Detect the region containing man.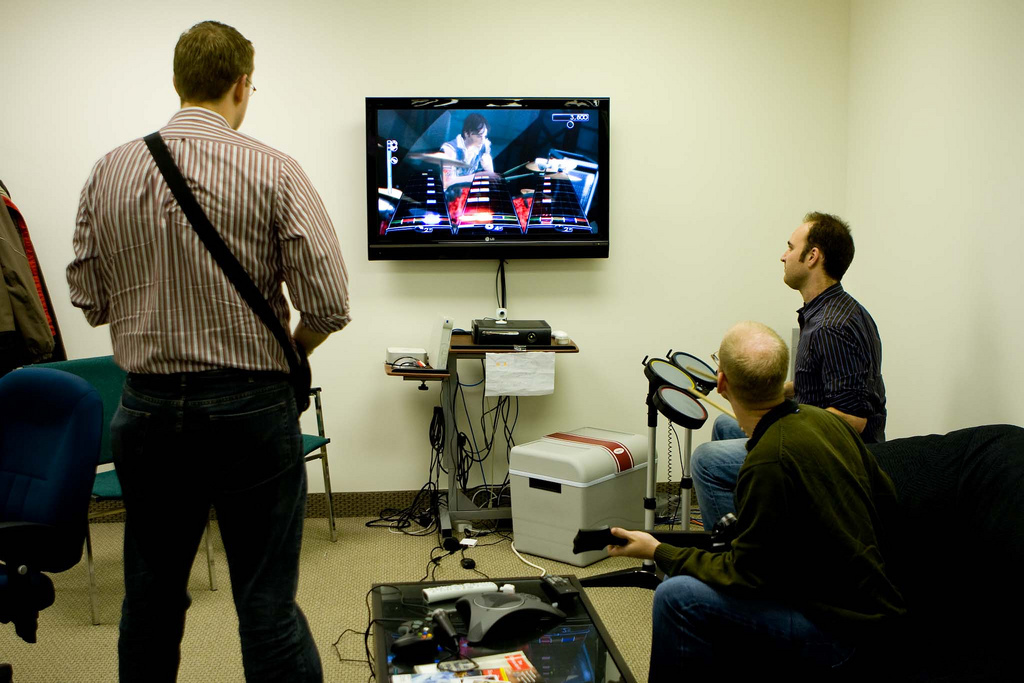
left=686, top=206, right=889, bottom=552.
